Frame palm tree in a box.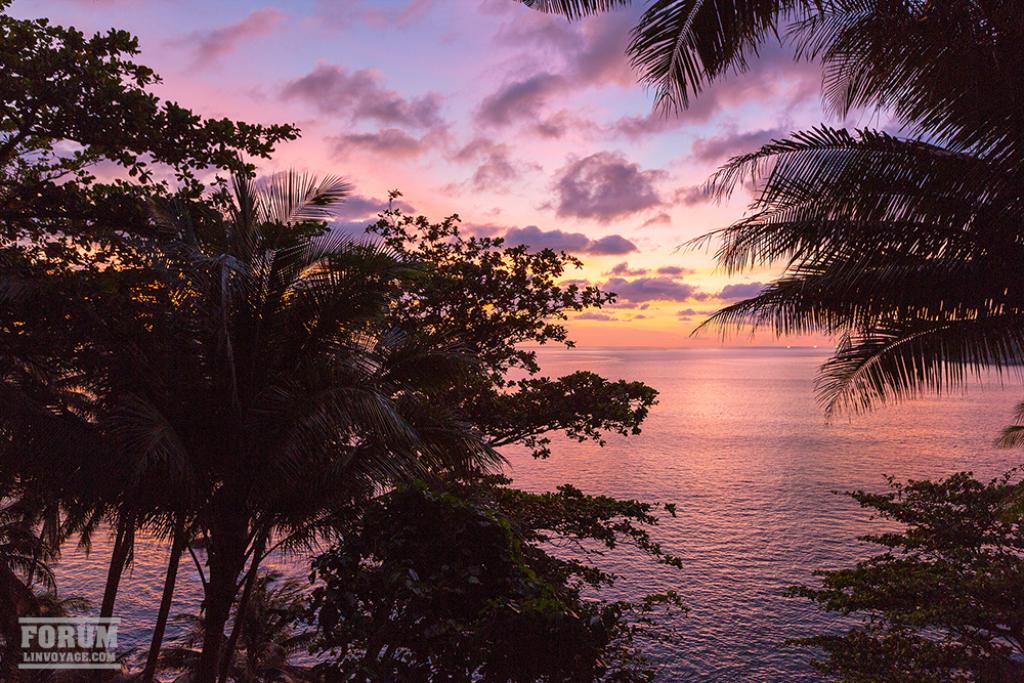
<box>321,475,599,678</box>.
